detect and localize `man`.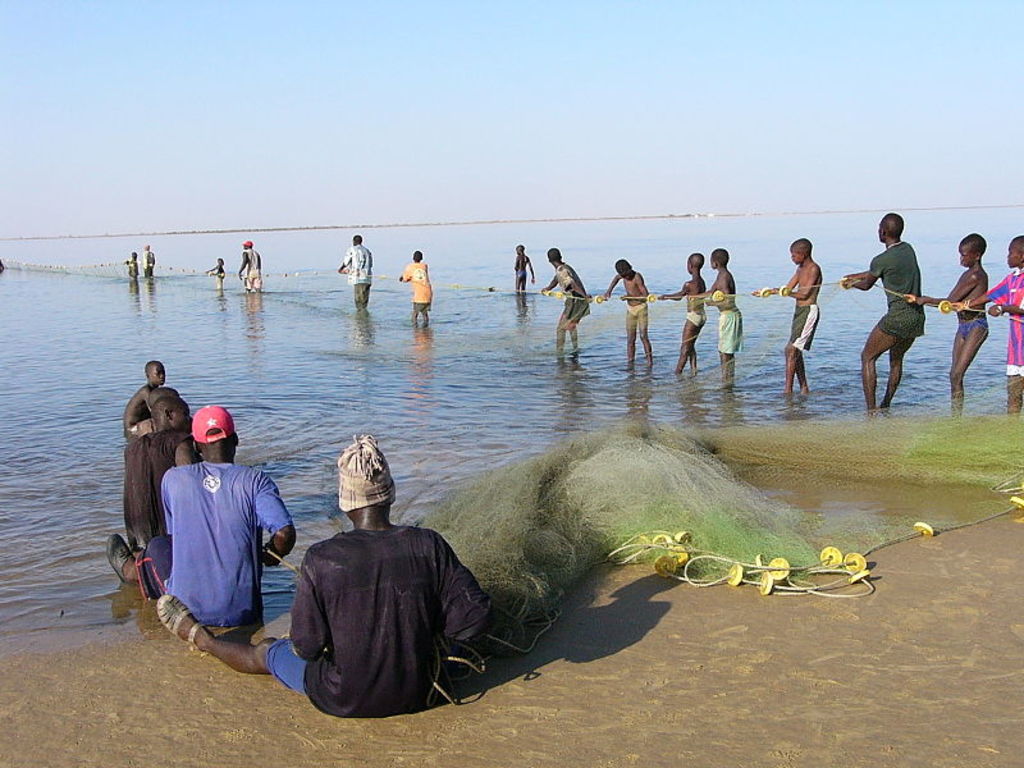
Localized at bbox=[123, 348, 178, 445].
